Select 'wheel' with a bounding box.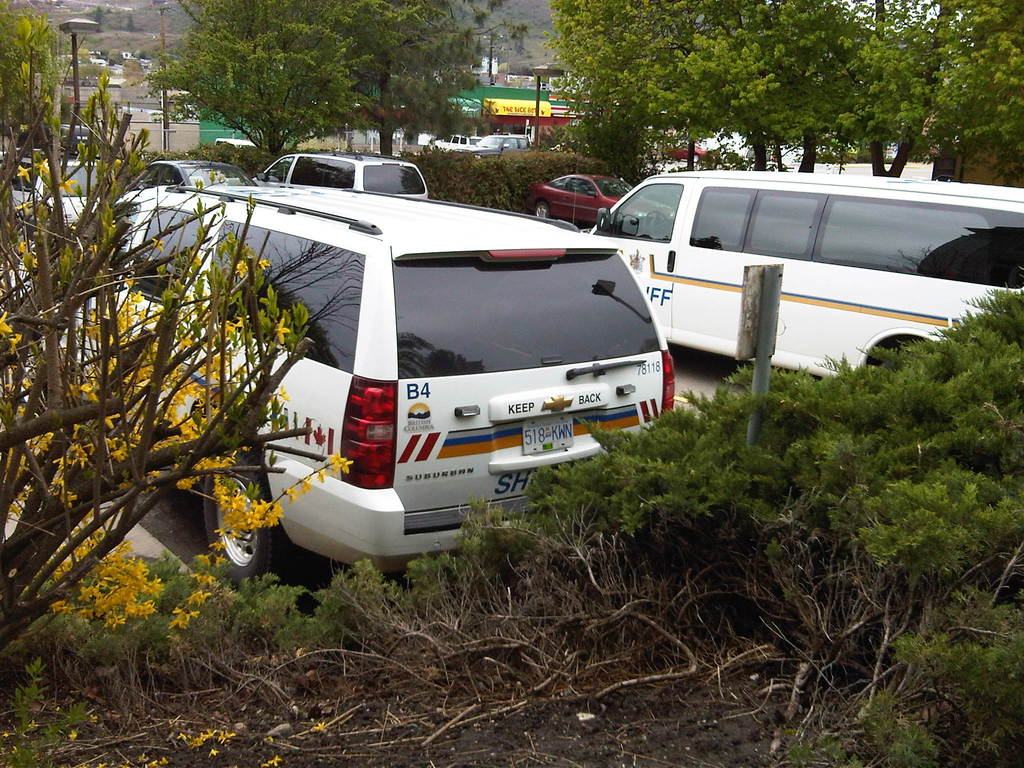
rect(866, 333, 931, 367).
